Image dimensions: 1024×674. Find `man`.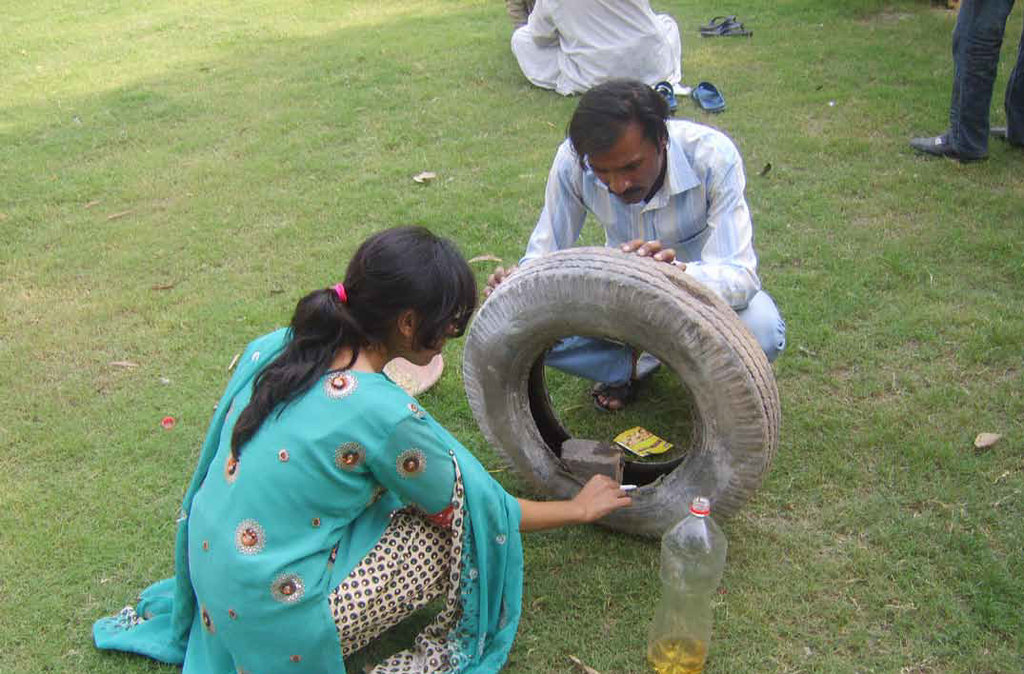
l=484, t=77, r=785, b=413.
